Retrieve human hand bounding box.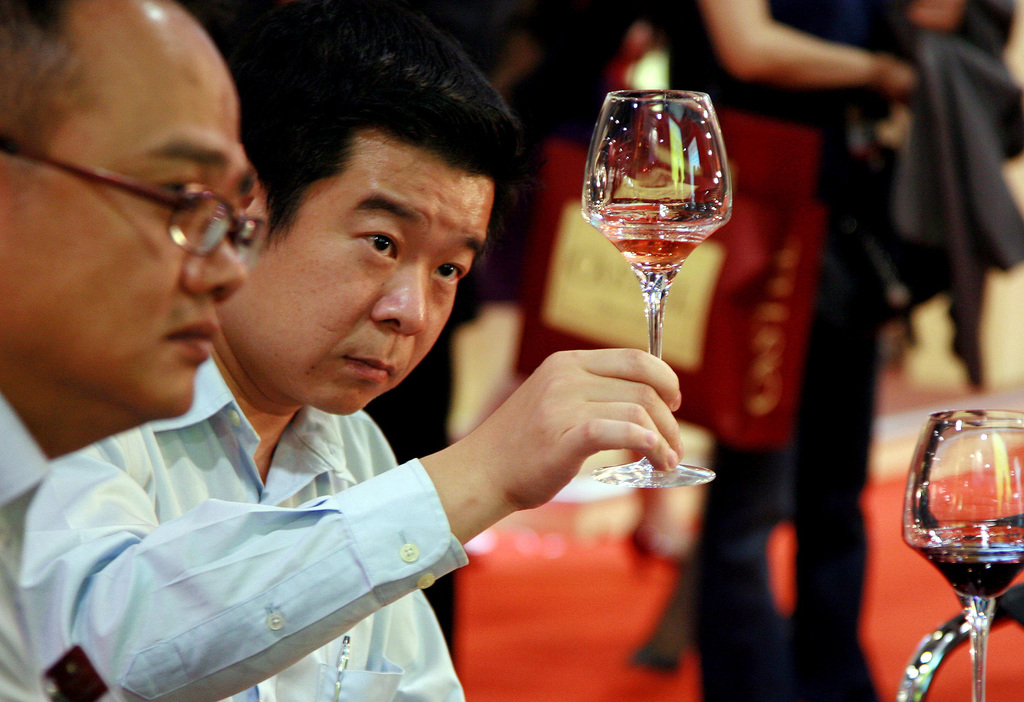
Bounding box: (left=905, top=0, right=966, bottom=36).
